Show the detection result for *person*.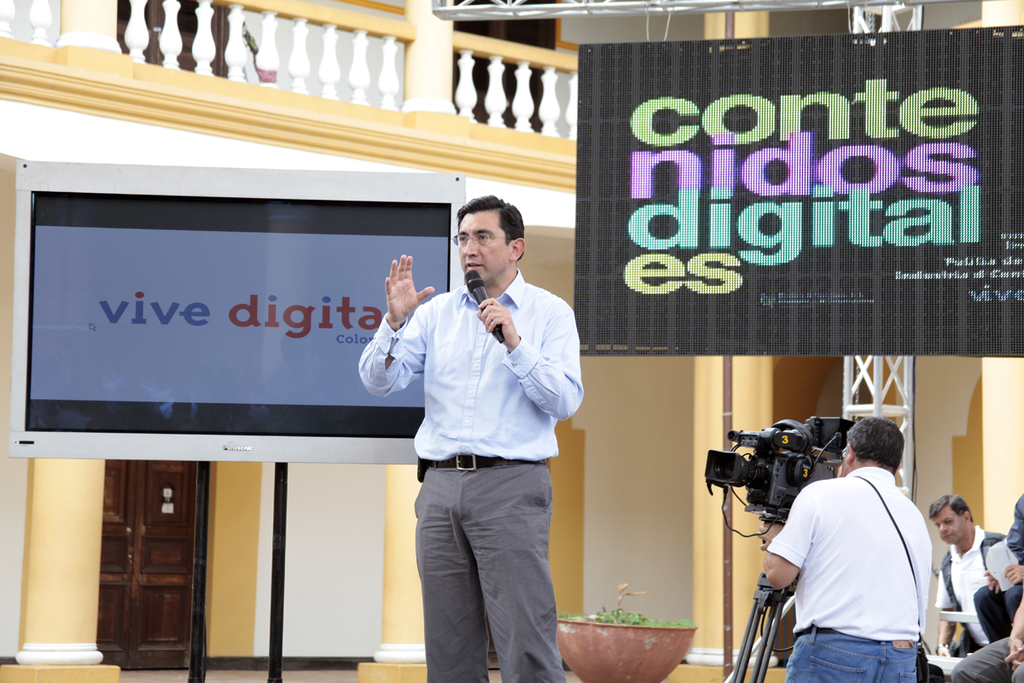
{"left": 759, "top": 414, "right": 932, "bottom": 682}.
